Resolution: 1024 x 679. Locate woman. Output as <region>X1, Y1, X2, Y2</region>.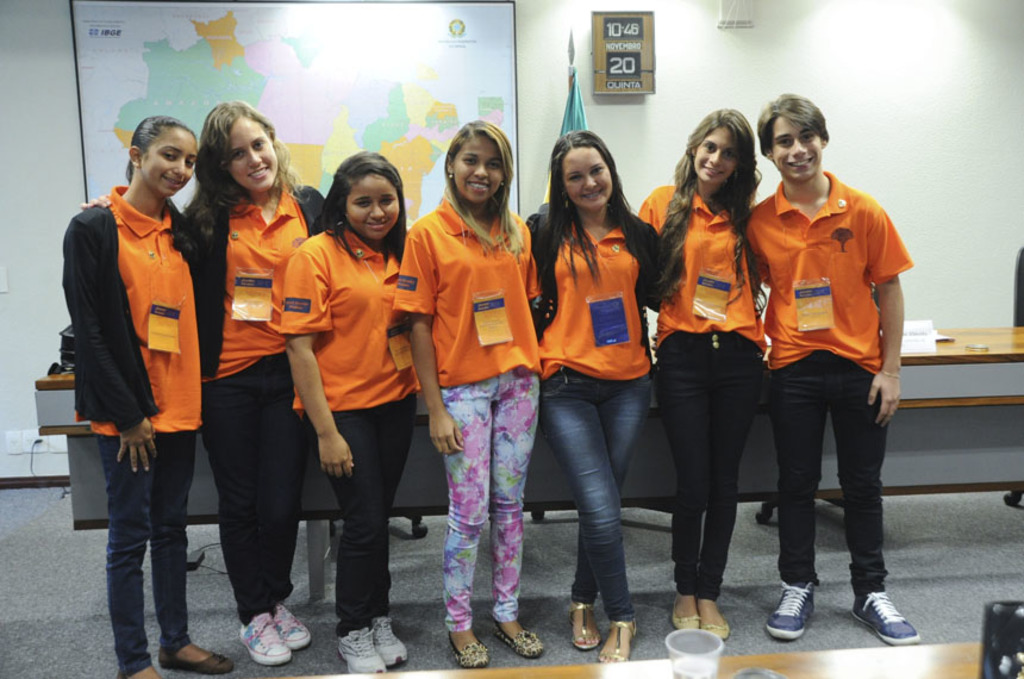
<region>58, 114, 205, 678</region>.
